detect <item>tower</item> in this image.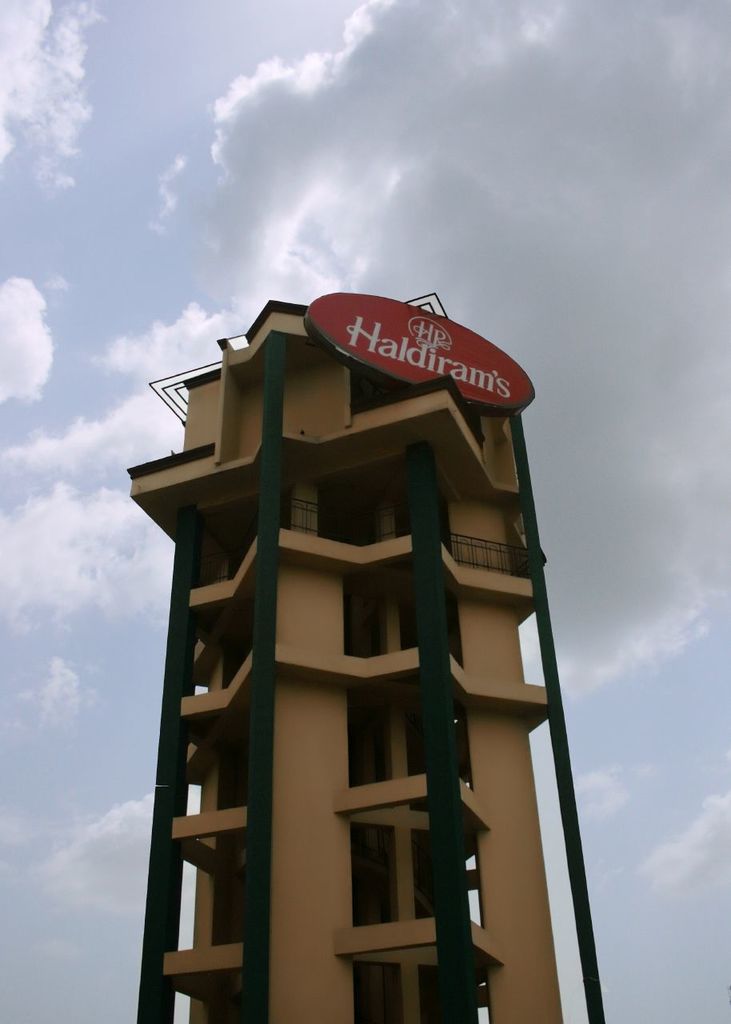
Detection: x1=126 y1=298 x2=605 y2=1023.
